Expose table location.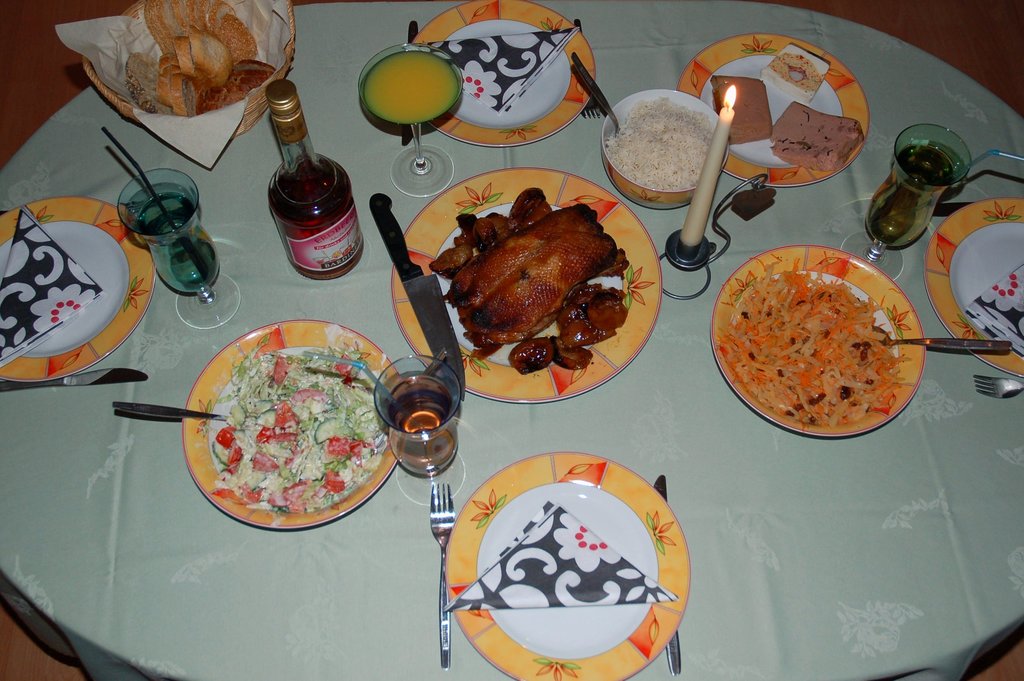
Exposed at Rect(0, 50, 1023, 680).
